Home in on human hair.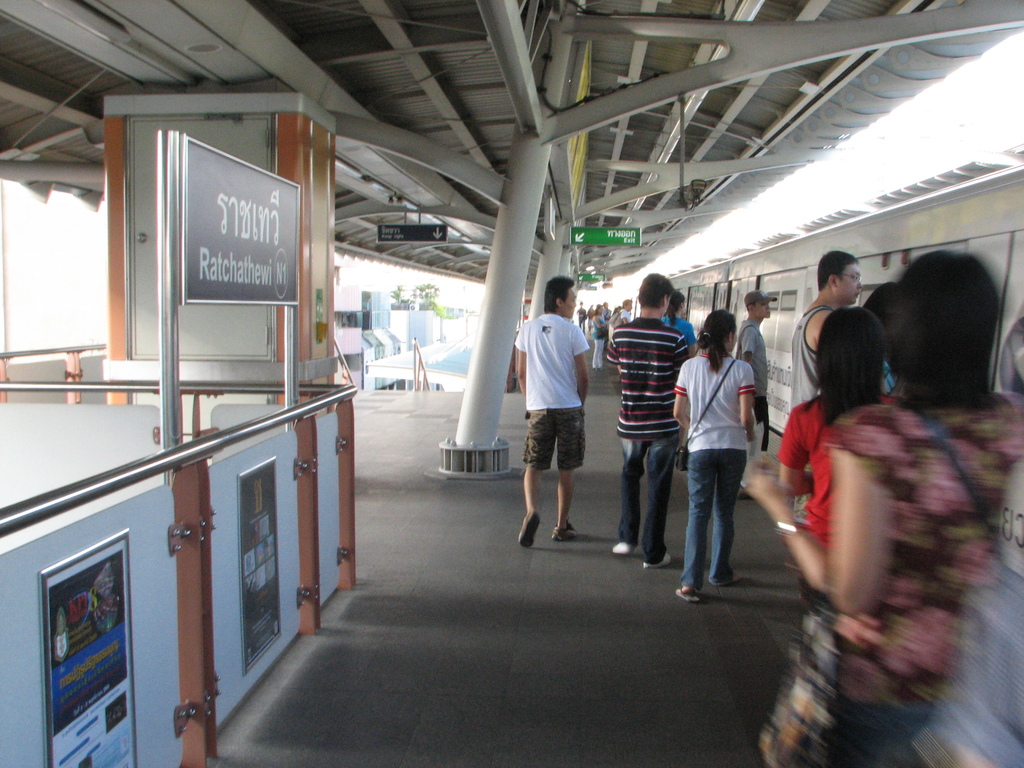
Homed in at box(545, 273, 571, 315).
